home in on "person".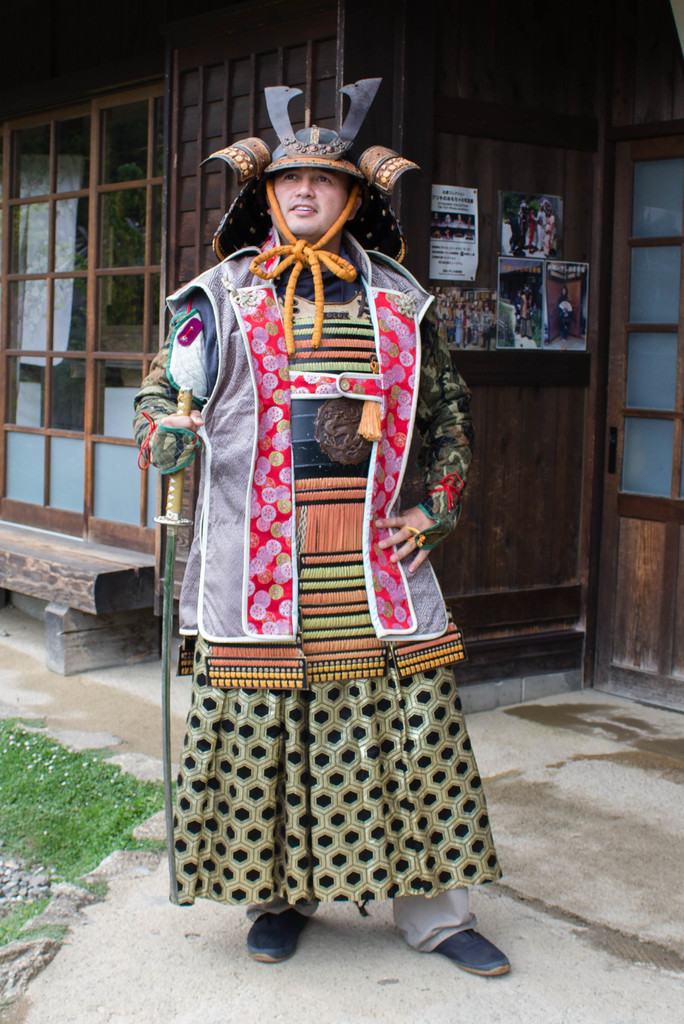
Homed in at left=518, top=289, right=530, bottom=343.
